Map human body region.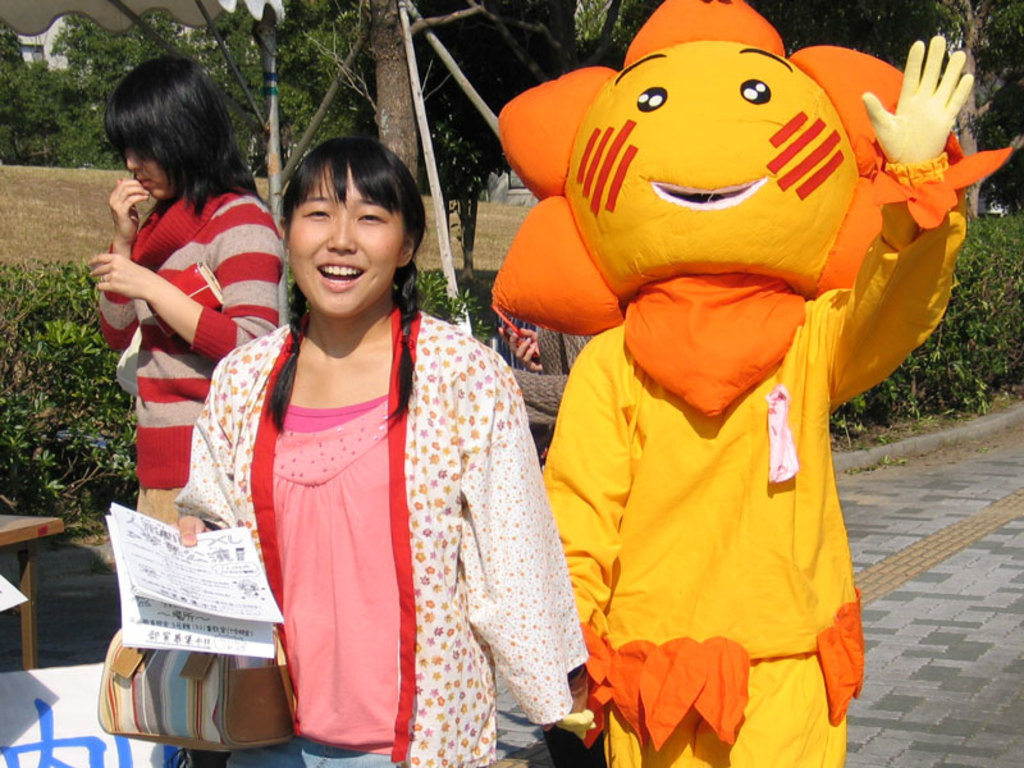
Mapped to {"left": 174, "top": 141, "right": 589, "bottom": 767}.
